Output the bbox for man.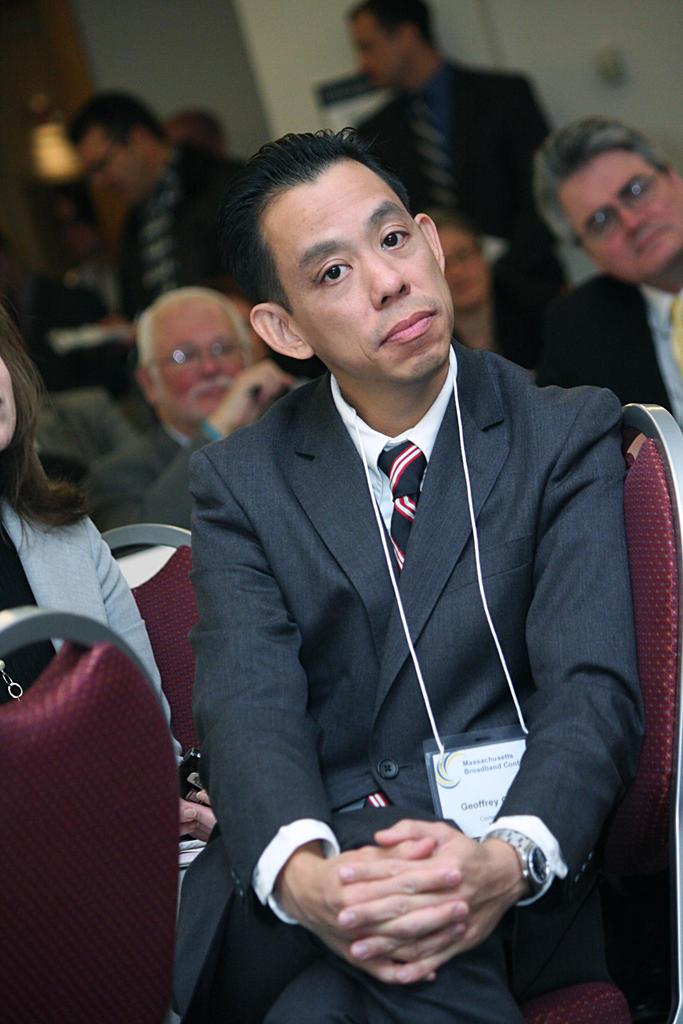
box=[157, 122, 673, 1021].
